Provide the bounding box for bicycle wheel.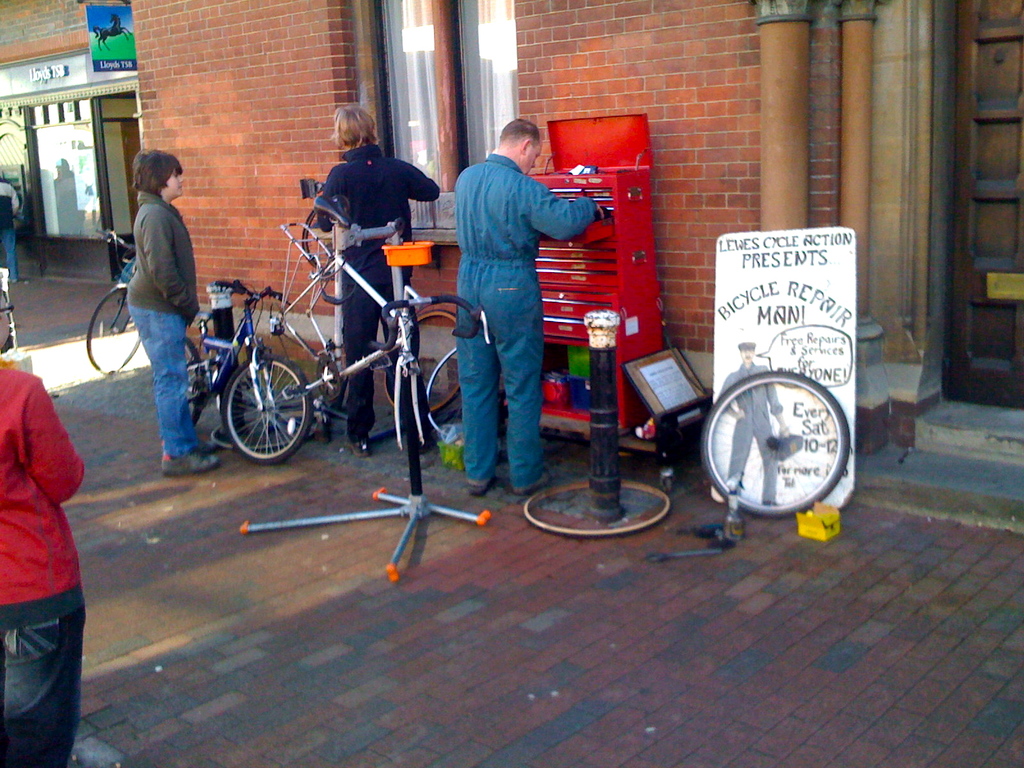
left=184, top=340, right=200, bottom=422.
